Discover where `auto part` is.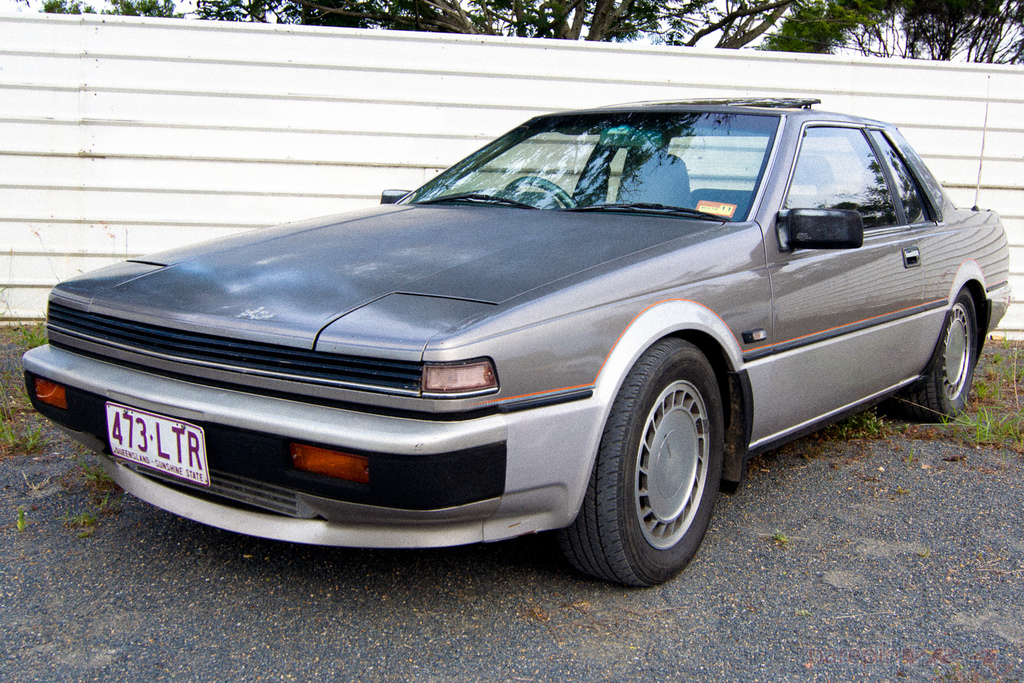
Discovered at region(399, 93, 796, 223).
